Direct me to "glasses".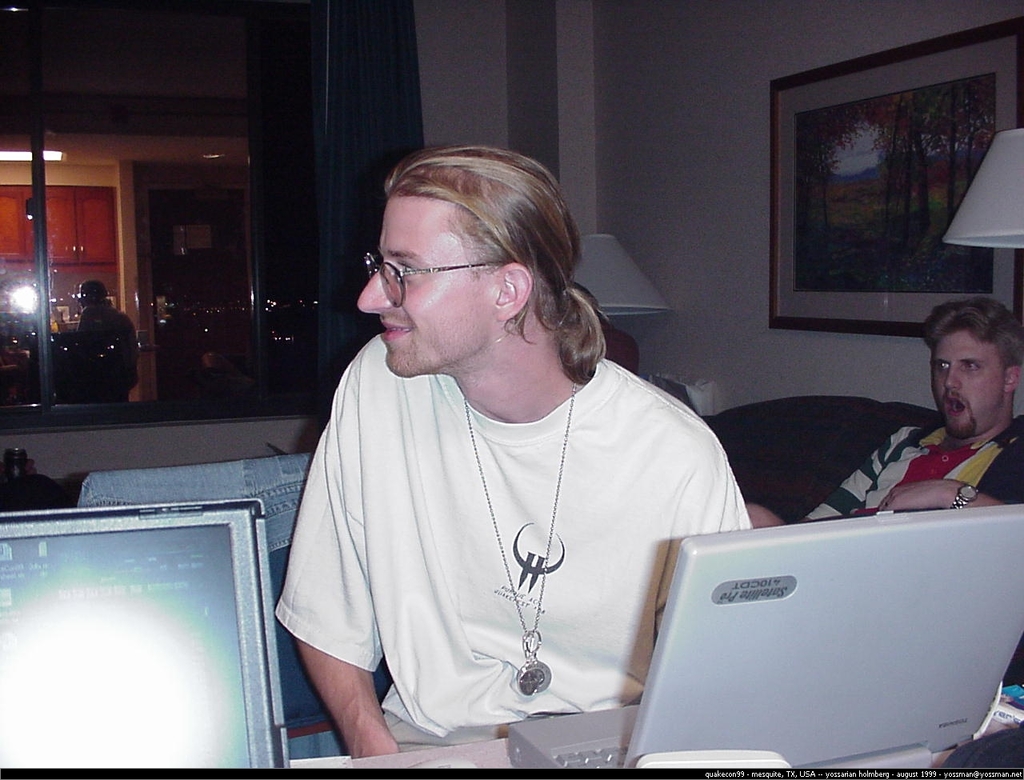
Direction: detection(349, 245, 505, 299).
